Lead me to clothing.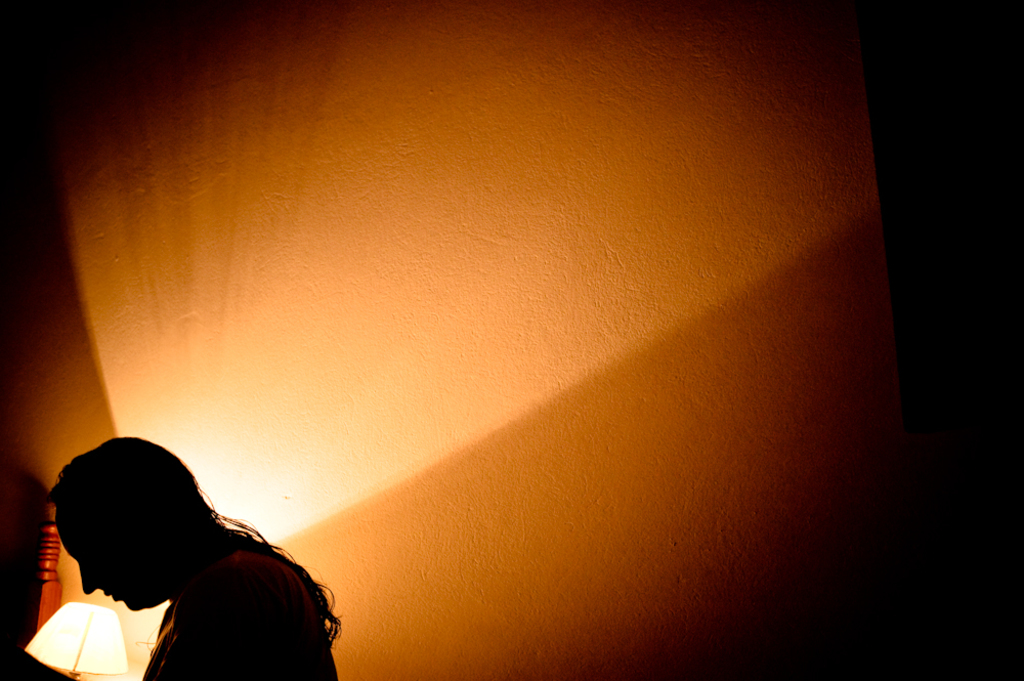
Lead to {"x1": 138, "y1": 553, "x2": 338, "y2": 680}.
